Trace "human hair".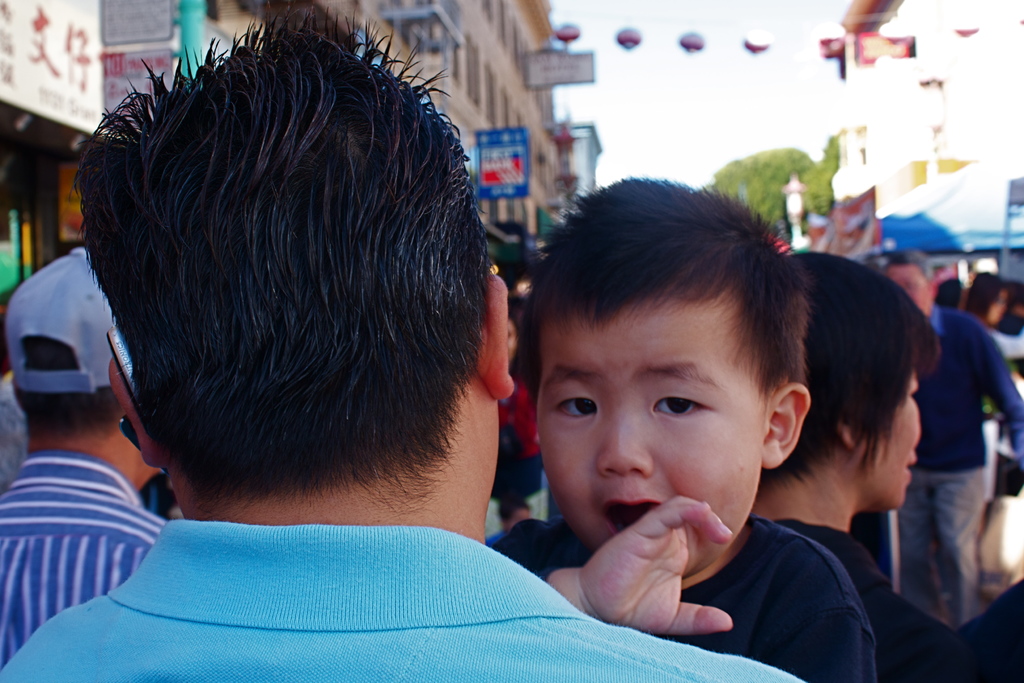
Traced to 759, 246, 943, 497.
